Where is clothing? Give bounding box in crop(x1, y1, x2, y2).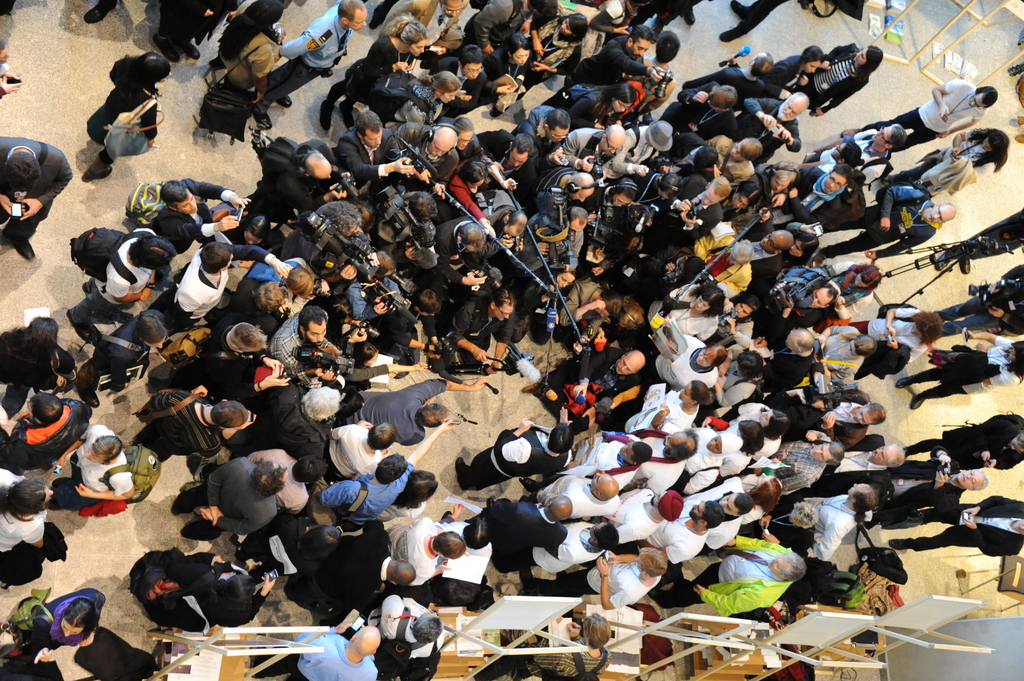
crop(846, 313, 924, 360).
